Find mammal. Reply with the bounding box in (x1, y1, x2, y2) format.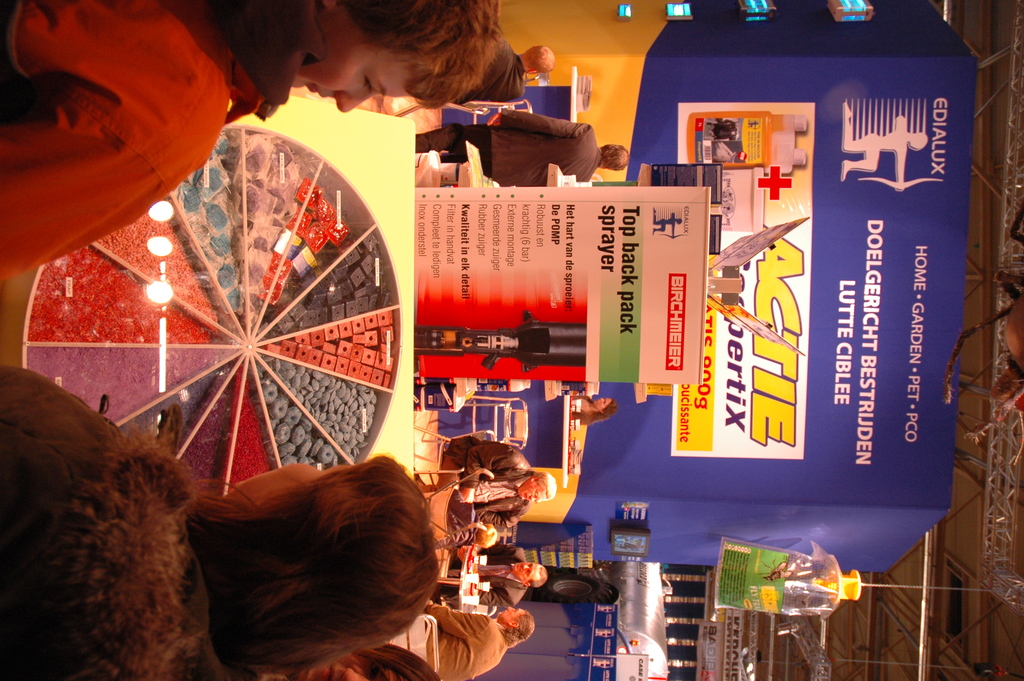
(420, 602, 532, 680).
